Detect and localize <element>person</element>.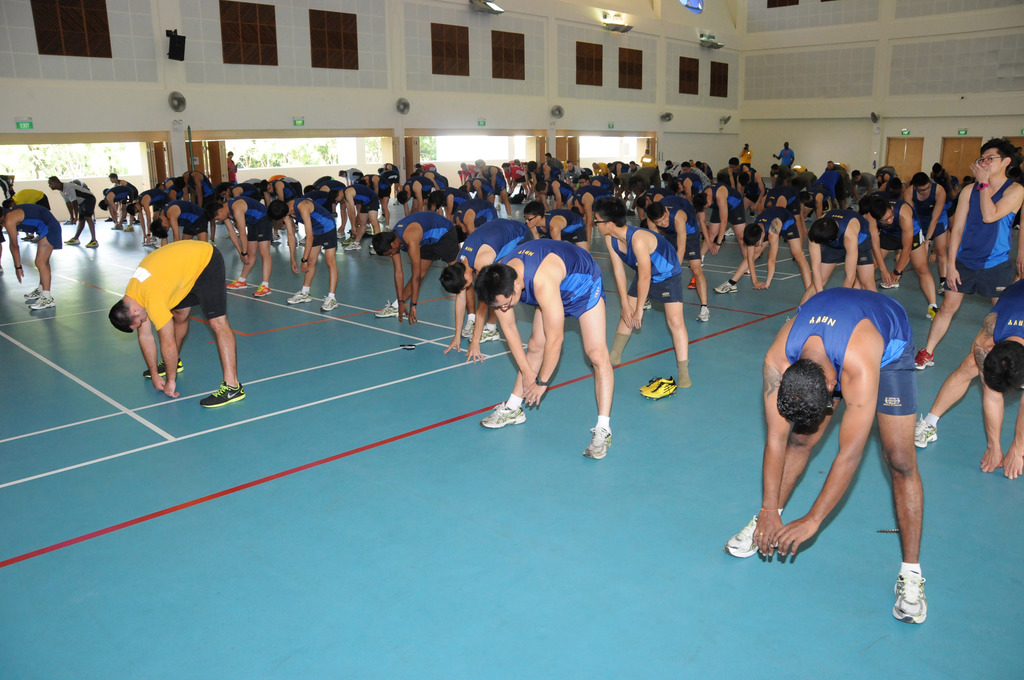
Localized at region(906, 270, 1023, 485).
